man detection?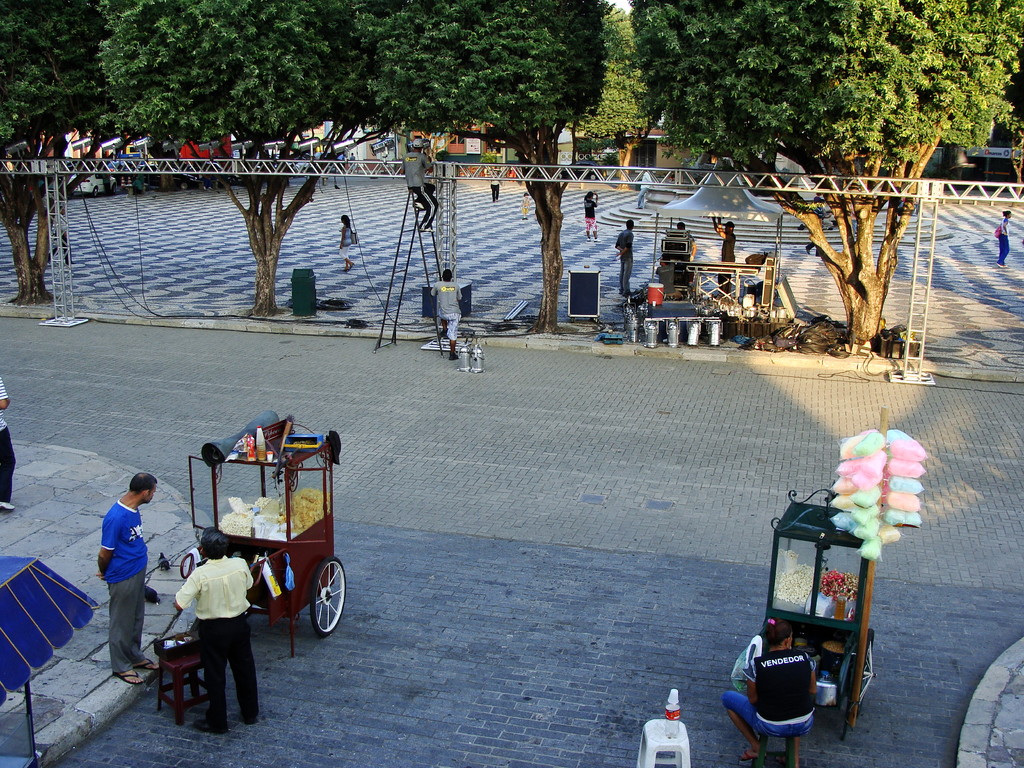
locate(177, 526, 255, 734)
